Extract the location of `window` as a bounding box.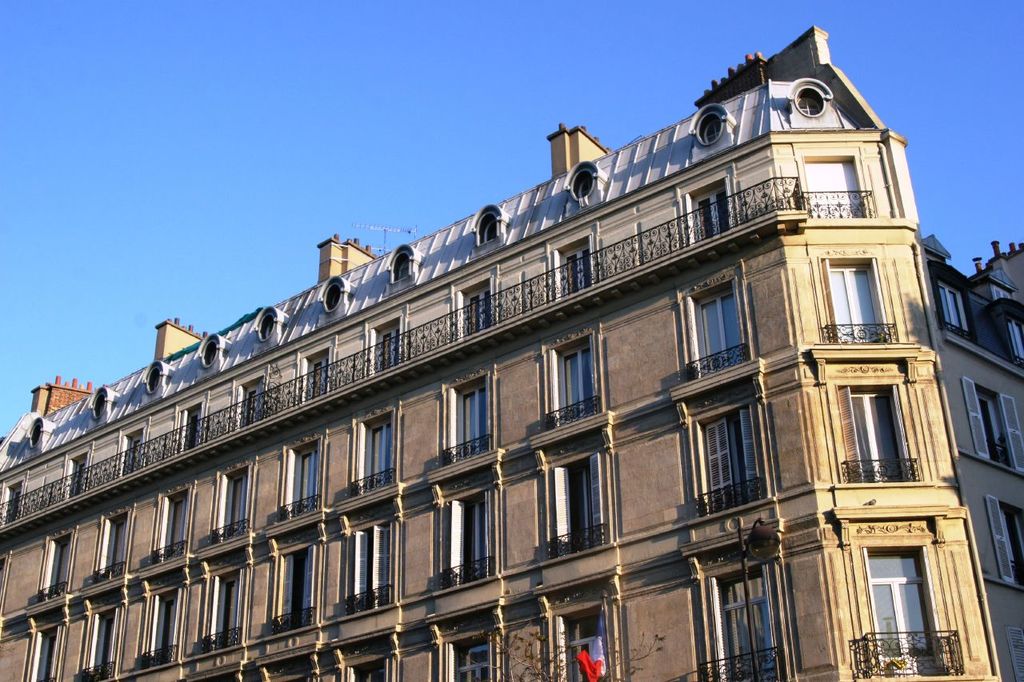
[x1=13, y1=617, x2=66, y2=681].
